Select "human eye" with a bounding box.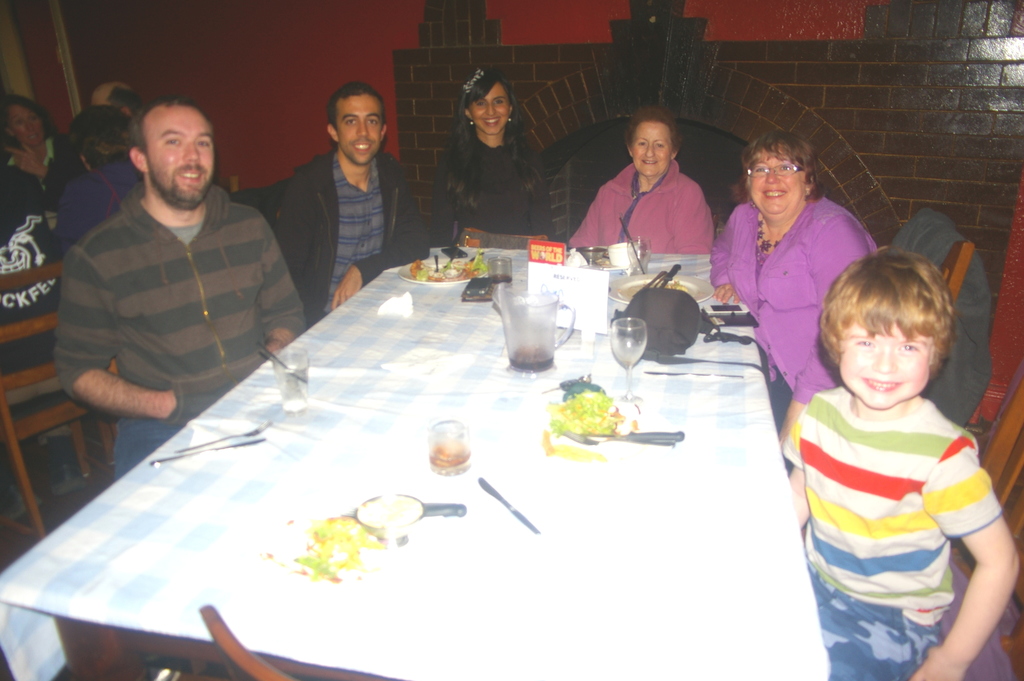
367 115 379 127.
